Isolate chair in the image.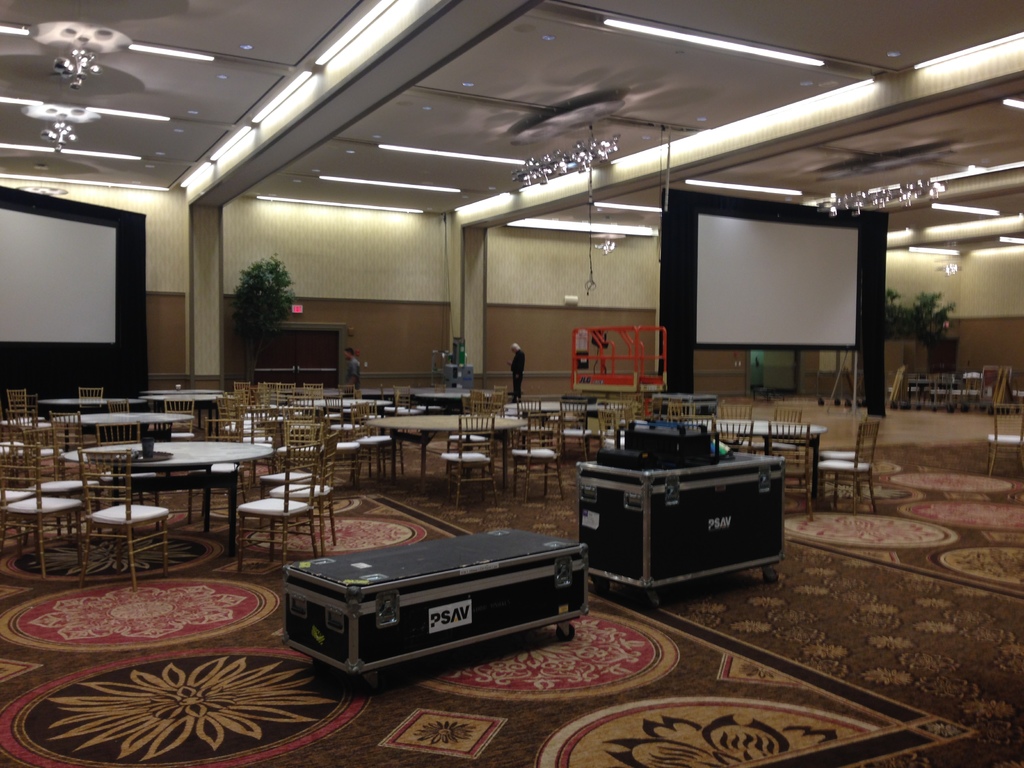
Isolated region: bbox=(768, 419, 816, 520).
